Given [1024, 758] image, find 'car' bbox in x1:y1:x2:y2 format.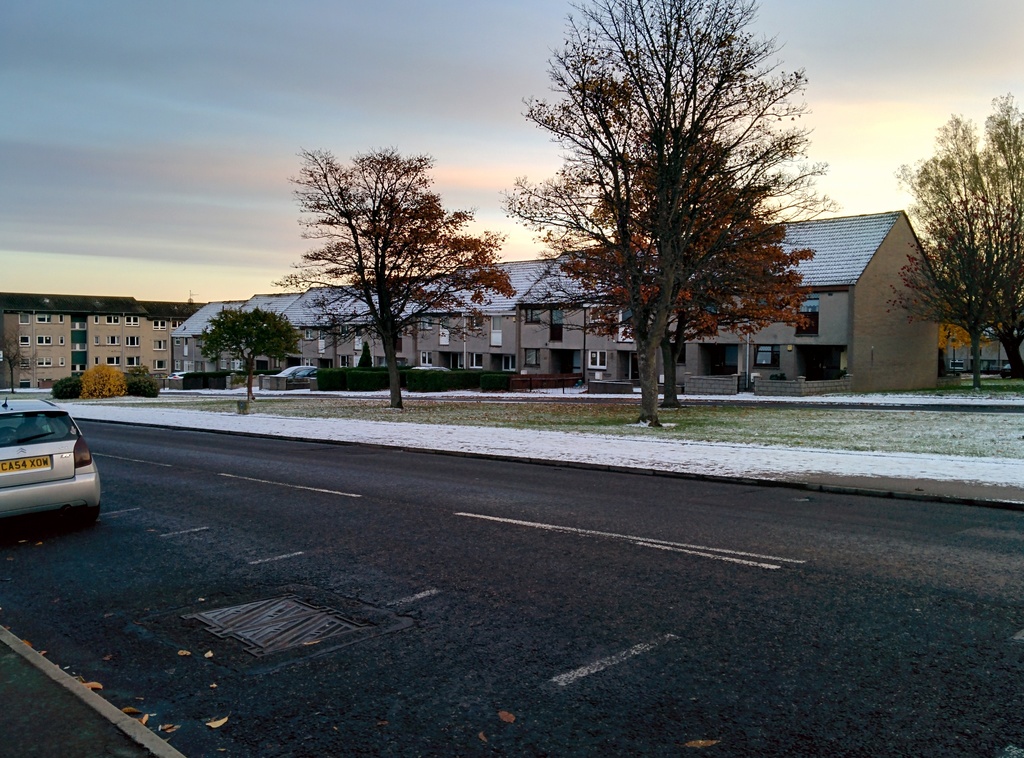
169:372:188:378.
